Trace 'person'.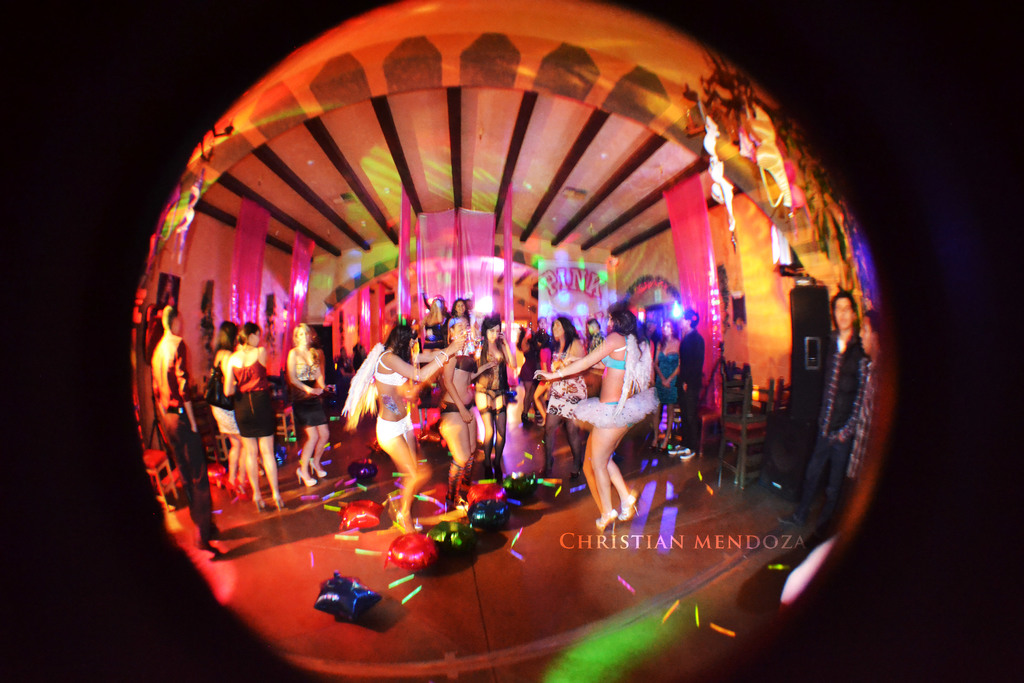
Traced to (587, 311, 605, 393).
